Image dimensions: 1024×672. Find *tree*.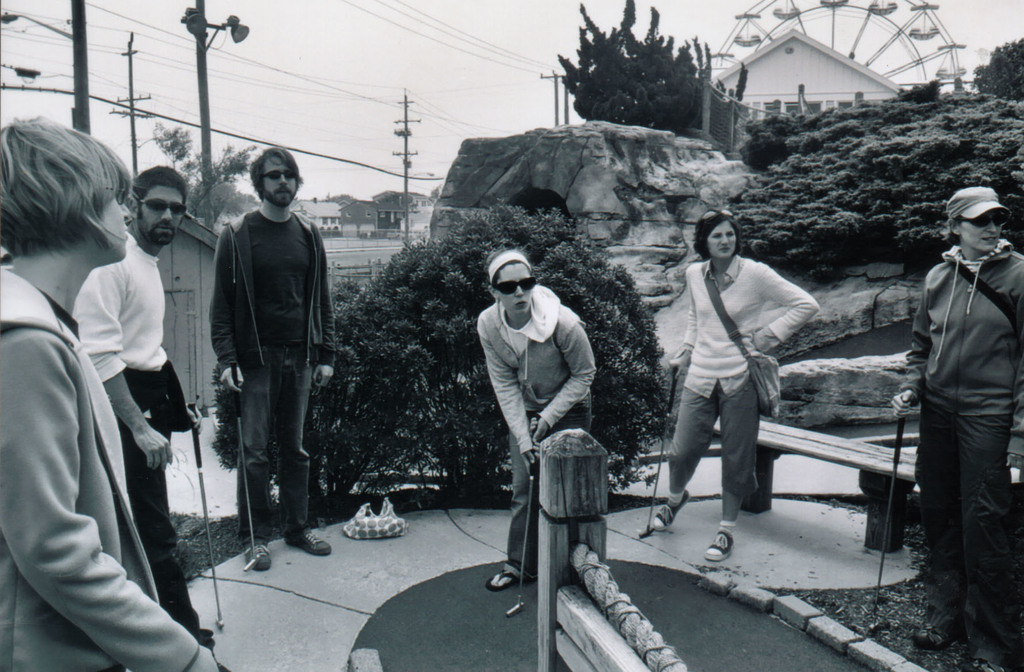
BBox(539, 0, 689, 140).
